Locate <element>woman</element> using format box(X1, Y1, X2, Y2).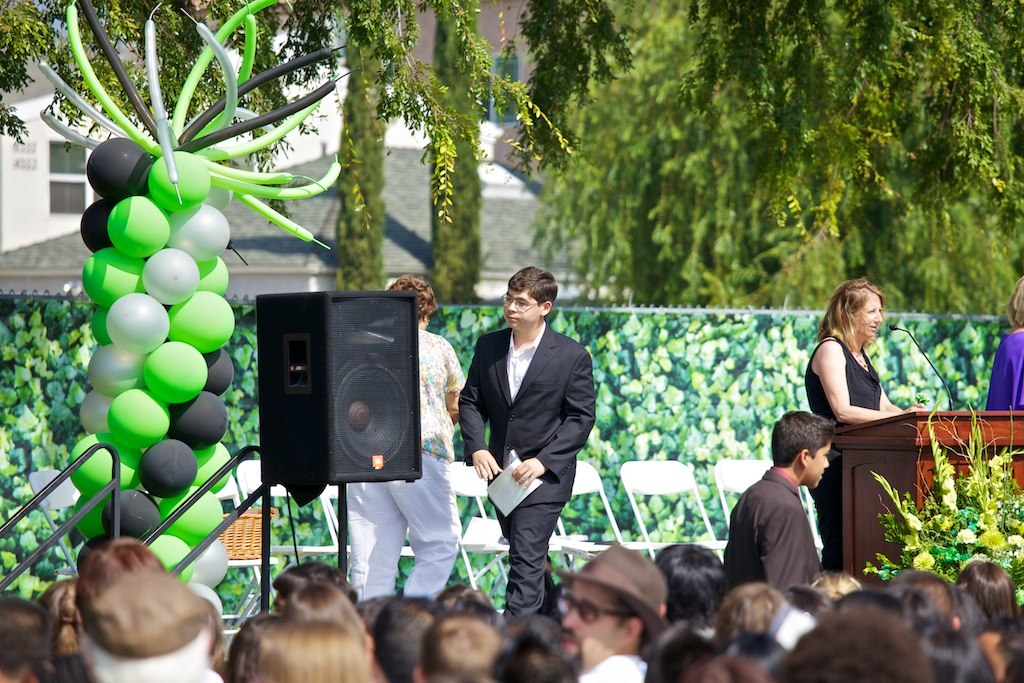
box(812, 291, 900, 445).
